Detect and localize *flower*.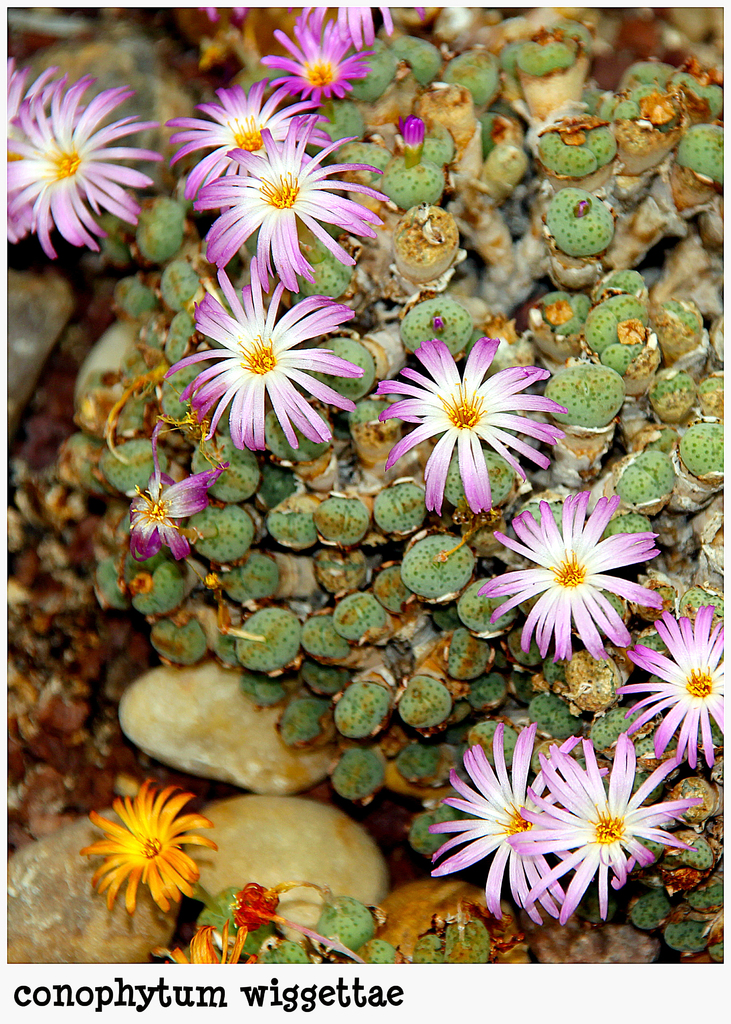
Localized at x1=0 y1=55 x2=58 y2=136.
